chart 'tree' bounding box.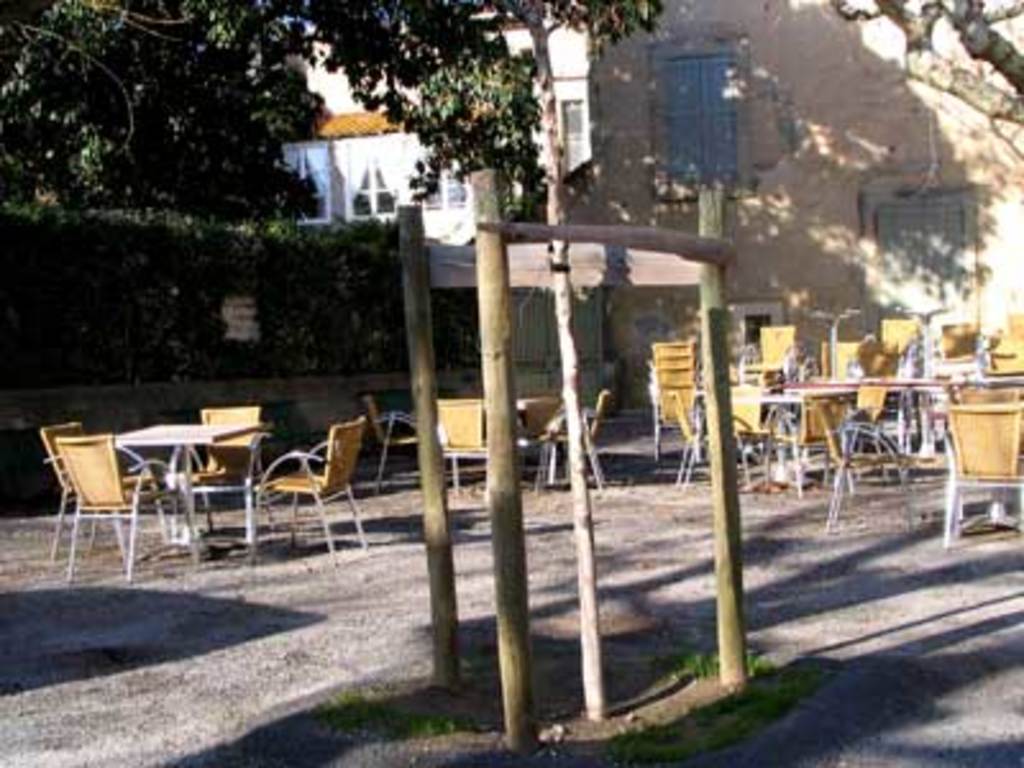
Charted: l=0, t=0, r=696, b=279.
